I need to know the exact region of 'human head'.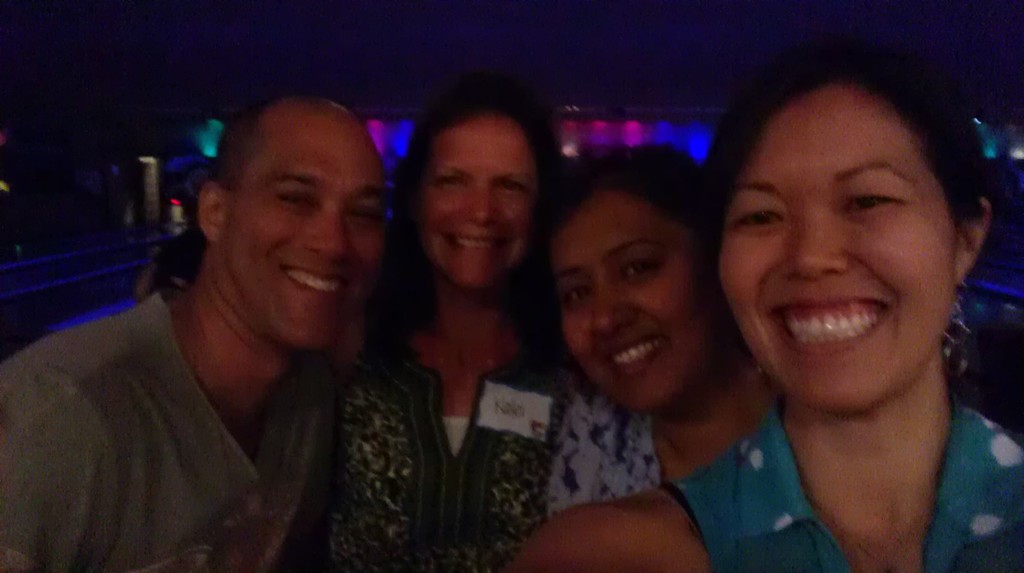
Region: box(198, 96, 390, 349).
